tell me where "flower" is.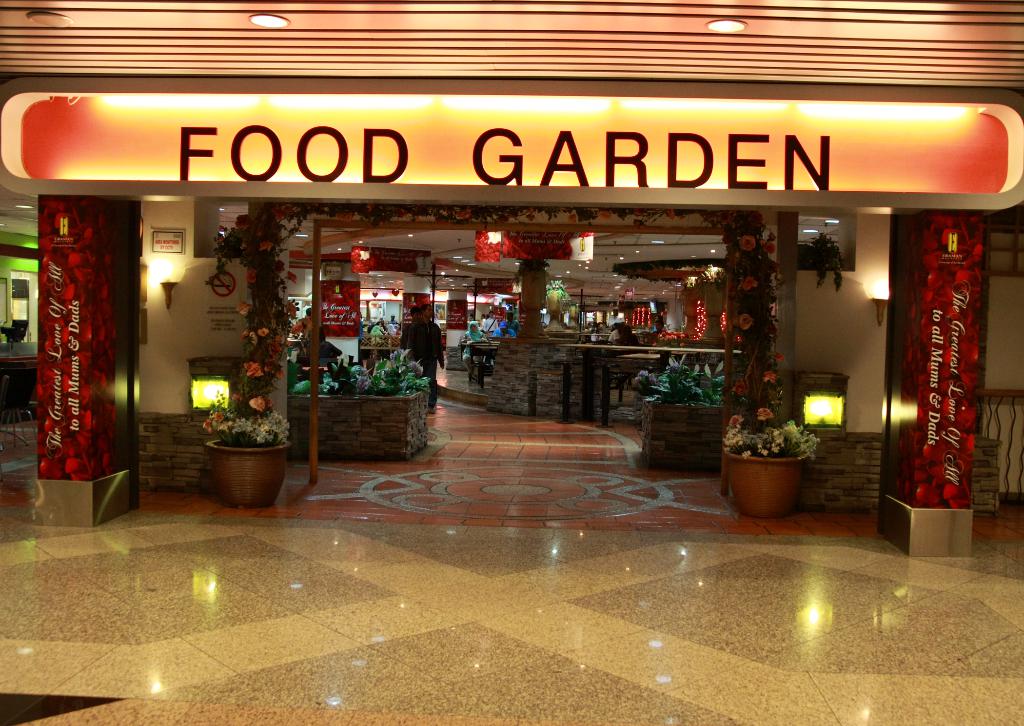
"flower" is at [x1=738, y1=310, x2=757, y2=331].
